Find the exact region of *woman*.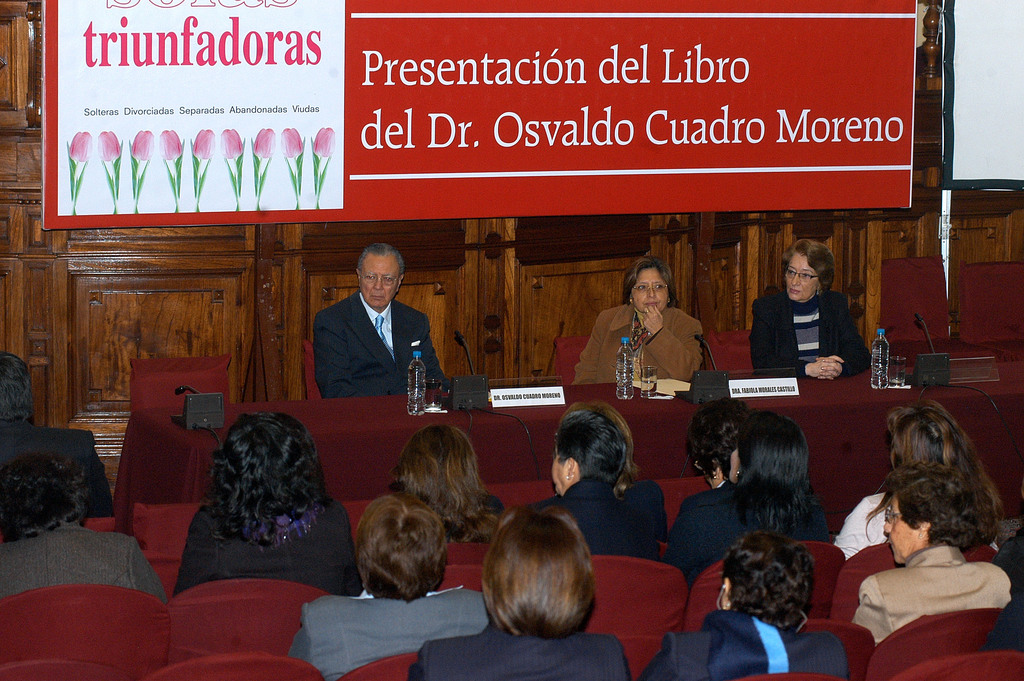
Exact region: pyautogui.locateOnScreen(177, 409, 360, 598).
